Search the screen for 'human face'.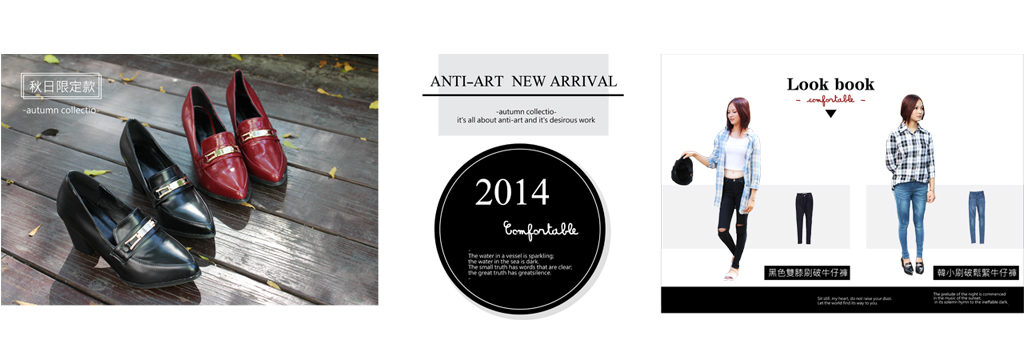
Found at [730,100,735,124].
